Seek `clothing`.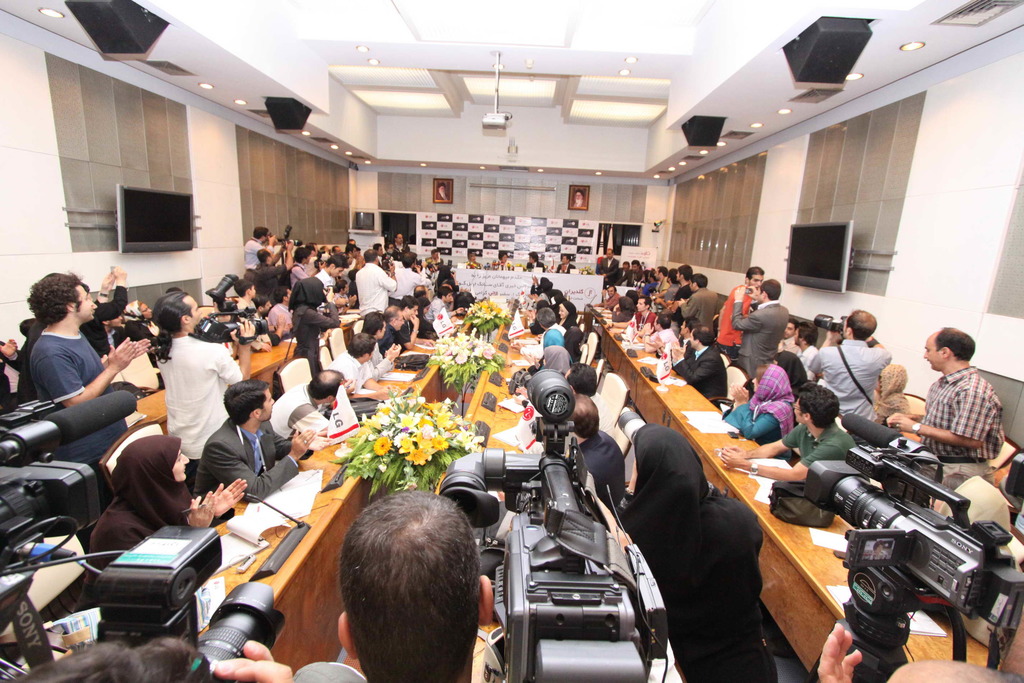
detection(600, 258, 619, 276).
